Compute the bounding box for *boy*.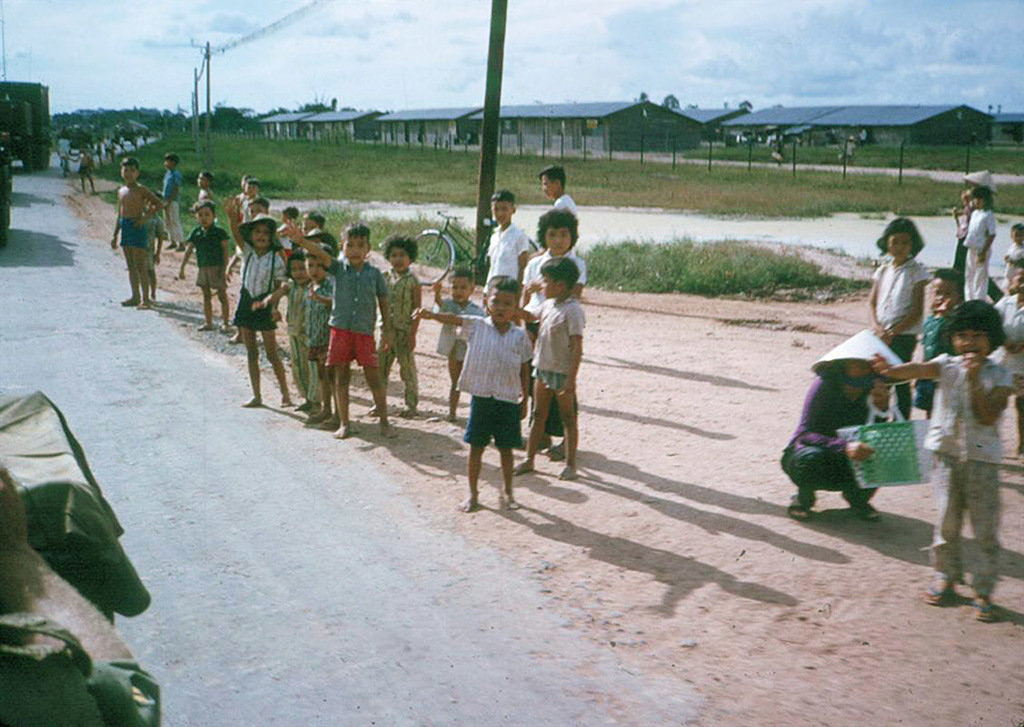
pyautogui.locateOnScreen(919, 272, 959, 414).
